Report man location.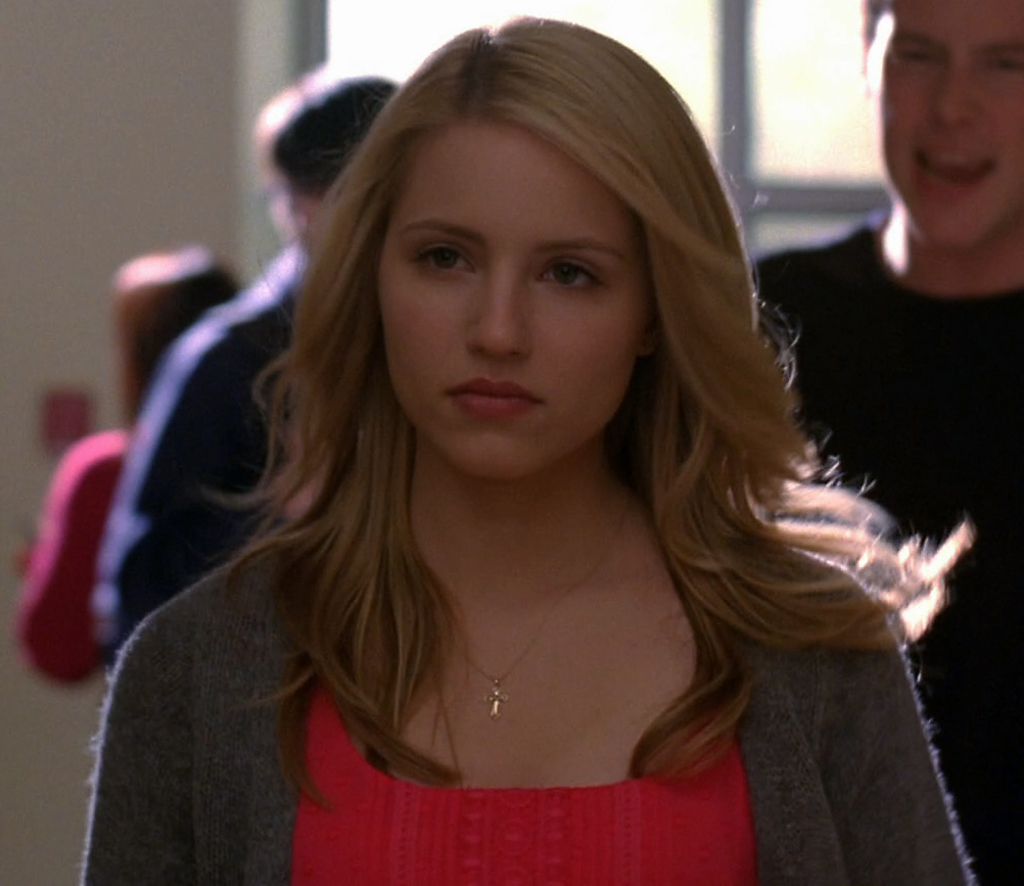
Report: [left=106, top=72, right=398, bottom=678].
